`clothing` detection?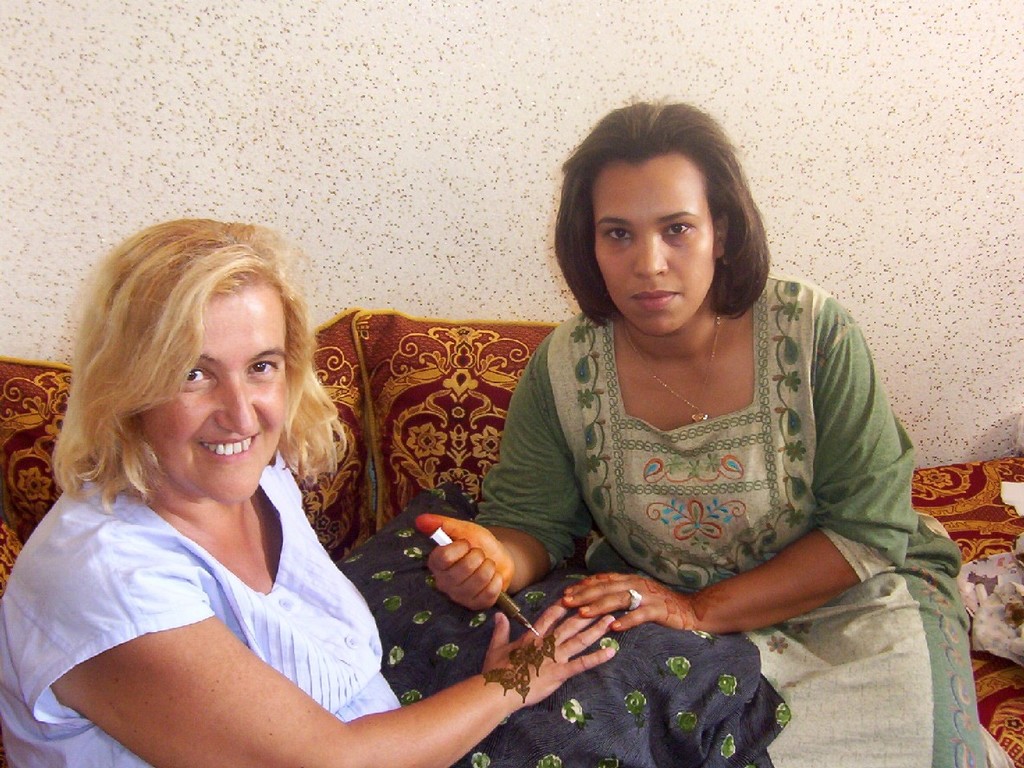
bbox=(473, 272, 989, 767)
